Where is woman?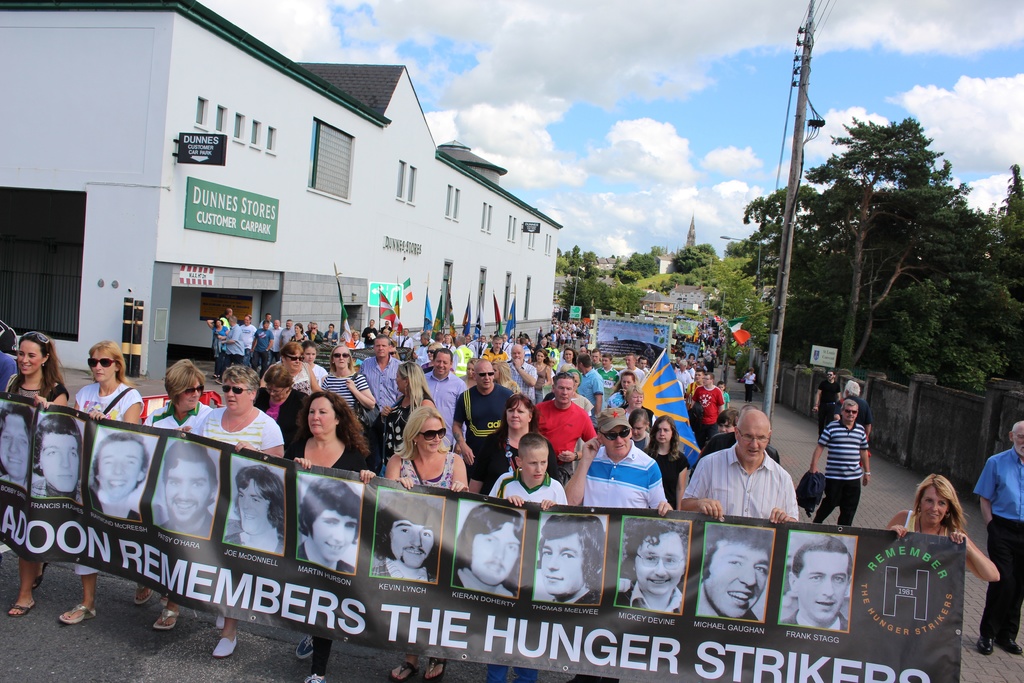
Rect(539, 329, 545, 345).
